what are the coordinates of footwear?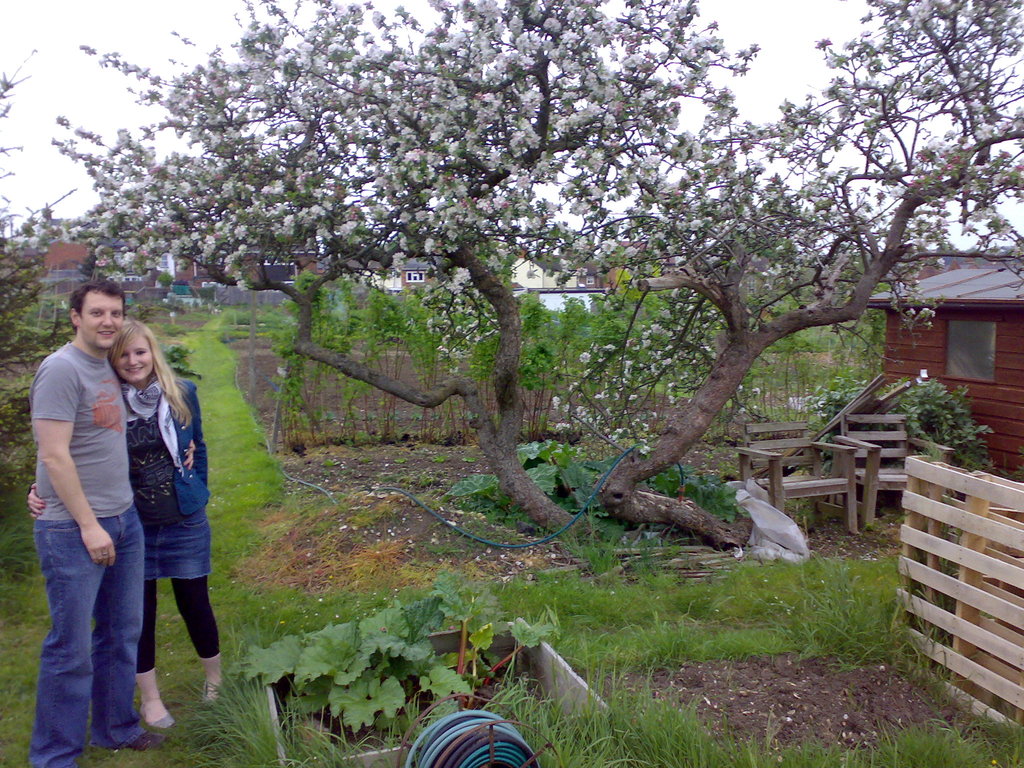
l=134, t=737, r=157, b=752.
